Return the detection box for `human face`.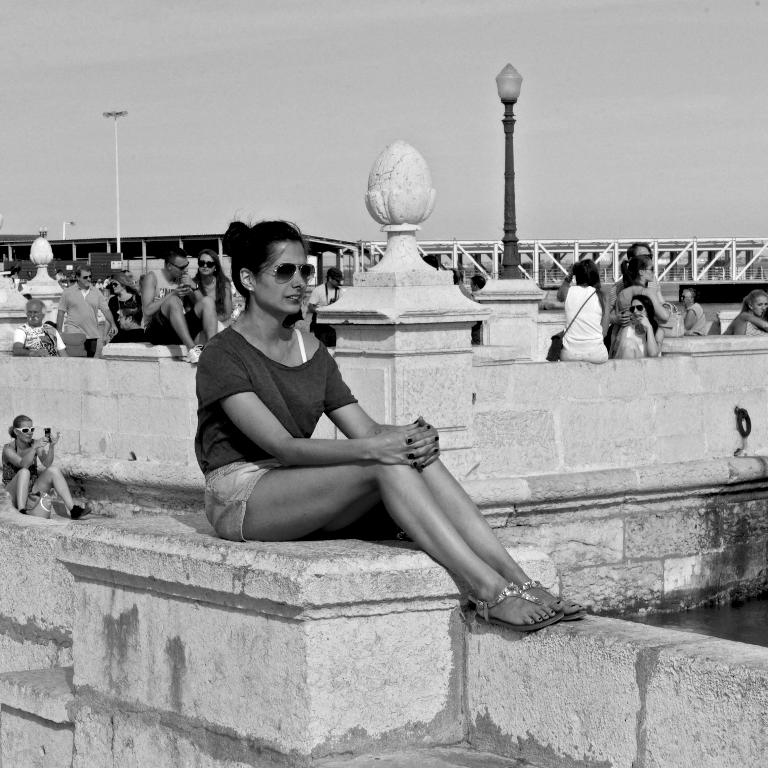
(77, 271, 93, 287).
